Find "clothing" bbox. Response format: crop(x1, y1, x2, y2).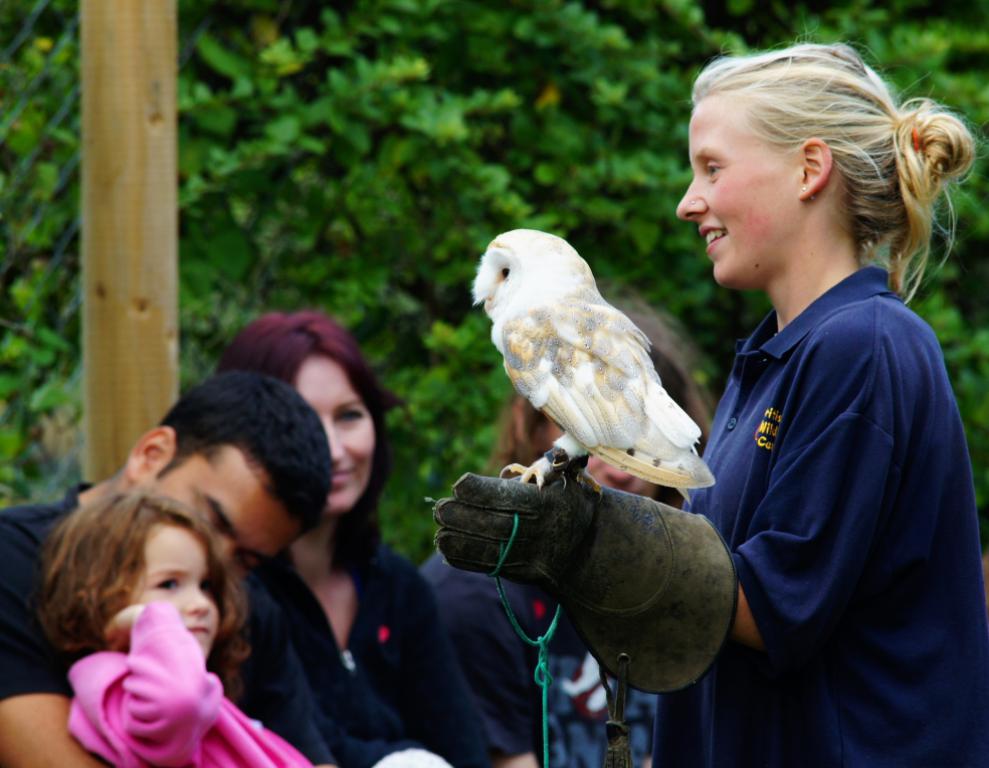
crop(224, 523, 527, 767).
